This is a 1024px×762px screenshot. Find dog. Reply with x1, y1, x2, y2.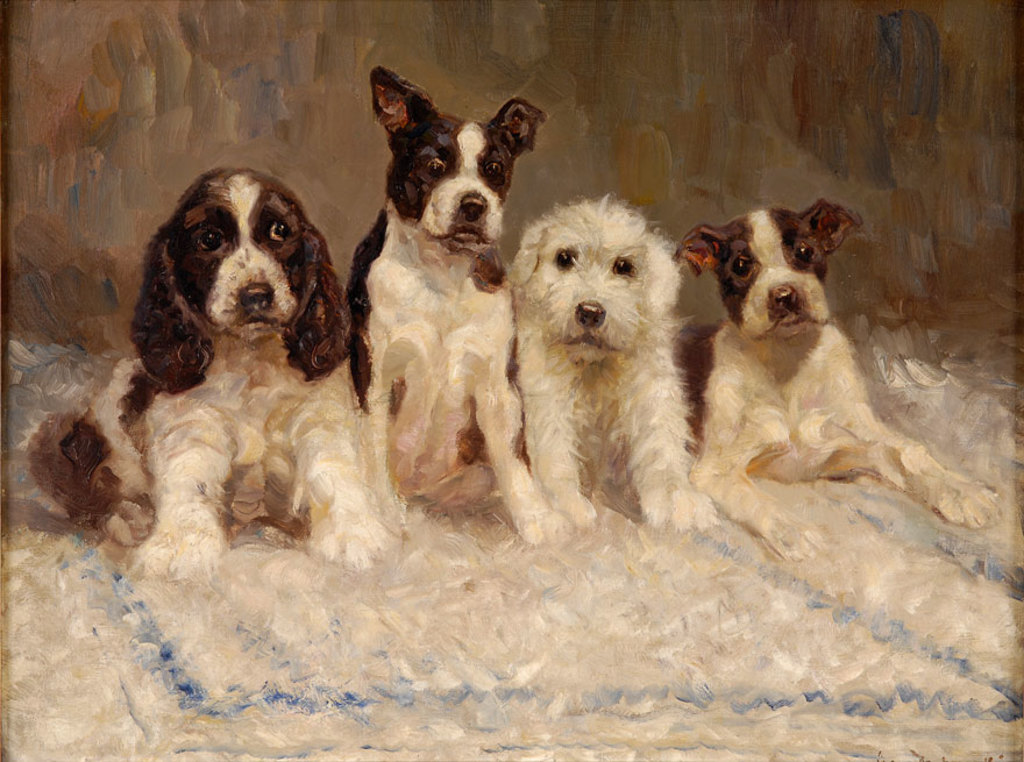
510, 192, 724, 535.
